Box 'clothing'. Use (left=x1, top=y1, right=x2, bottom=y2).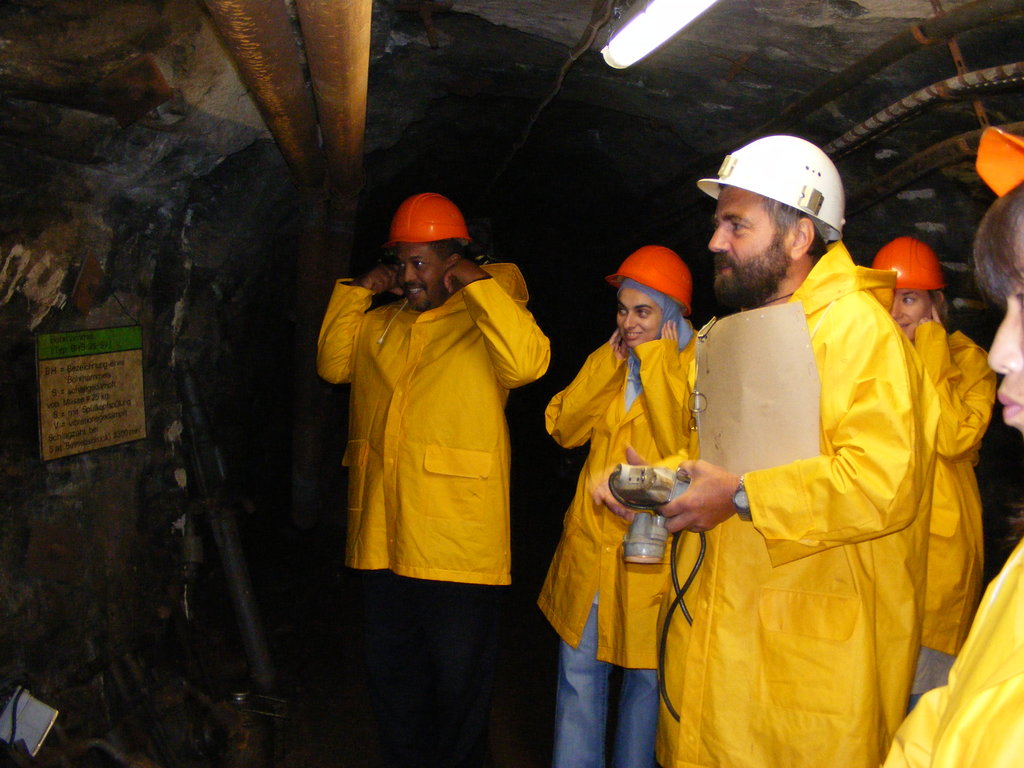
(left=881, top=532, right=1023, bottom=767).
